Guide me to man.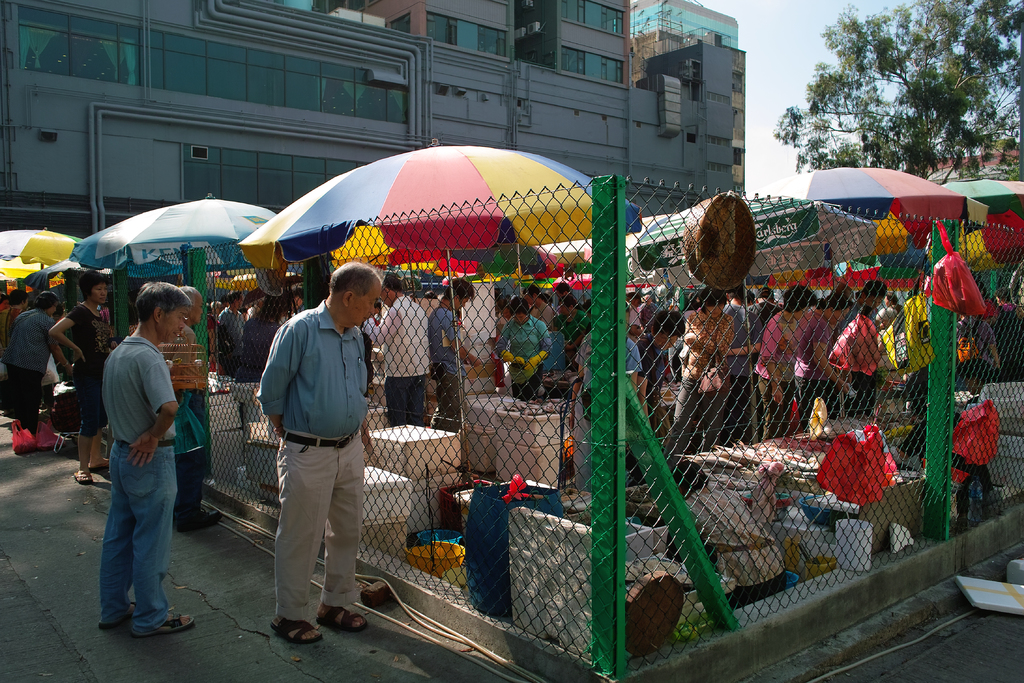
Guidance: (721,284,762,447).
